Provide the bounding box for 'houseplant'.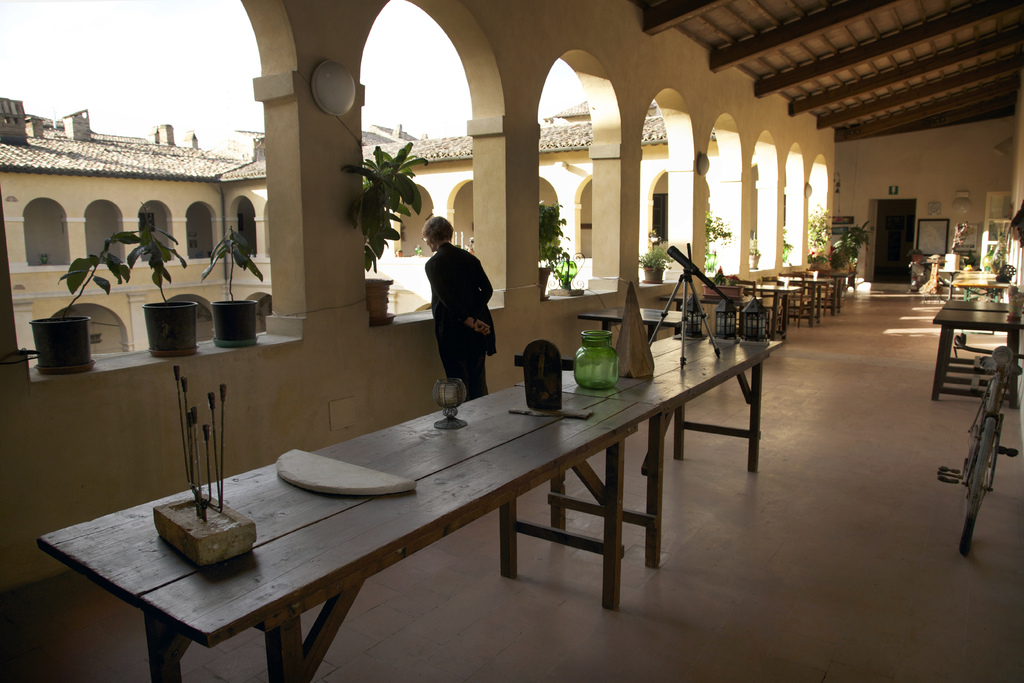
(192,167,272,354).
